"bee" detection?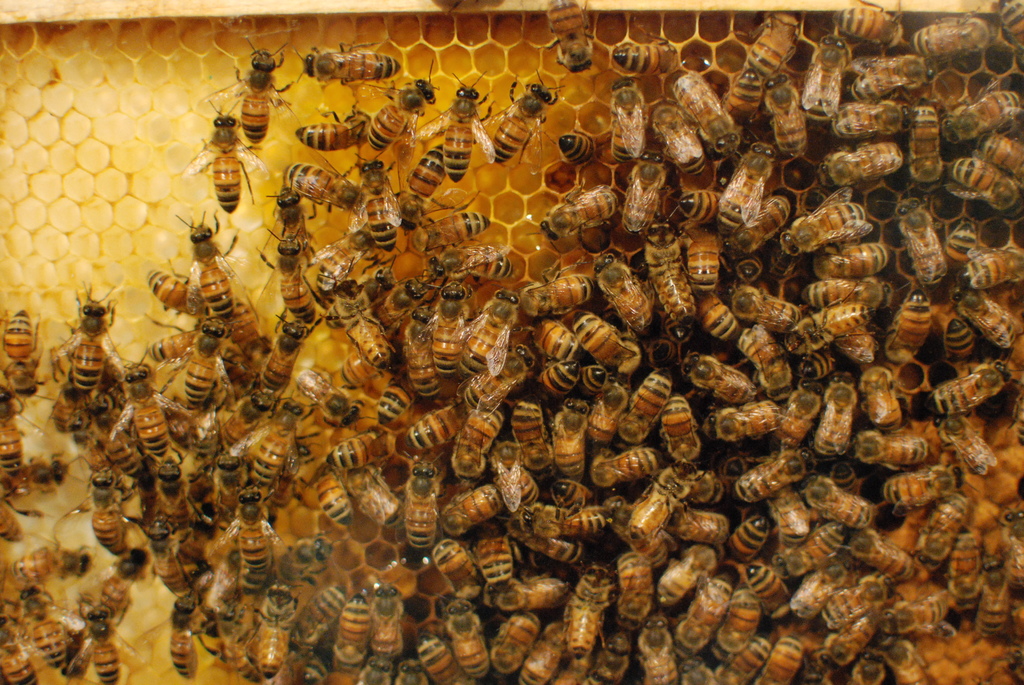
box=[479, 523, 522, 585]
